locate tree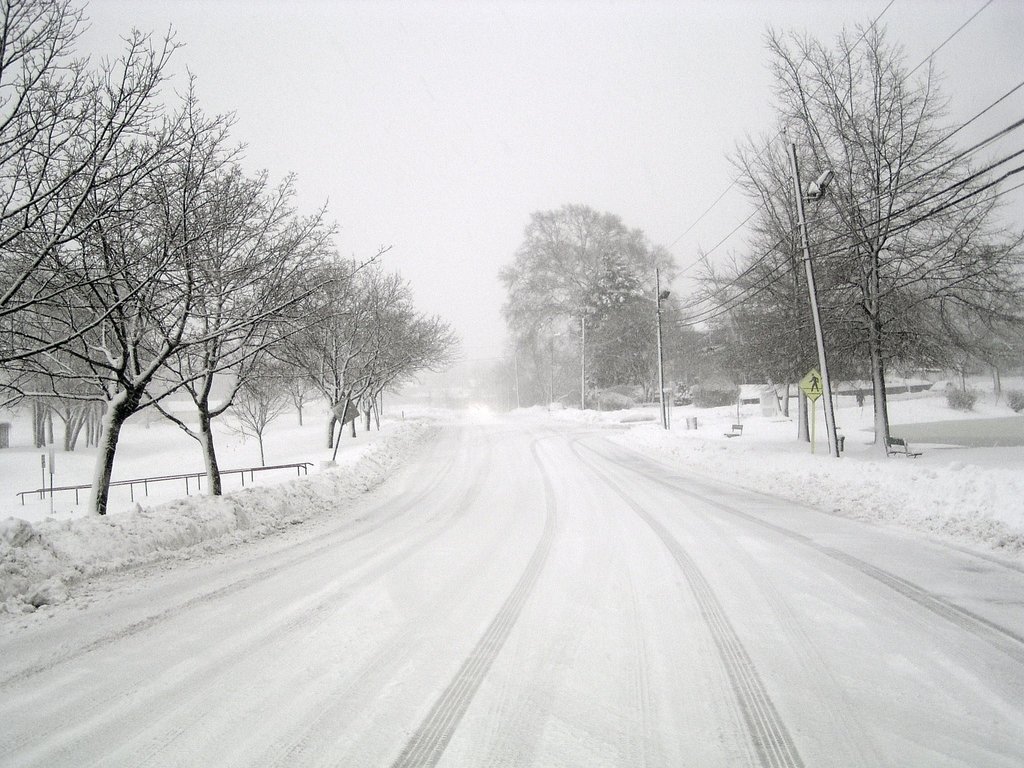
BBox(236, 212, 414, 468)
